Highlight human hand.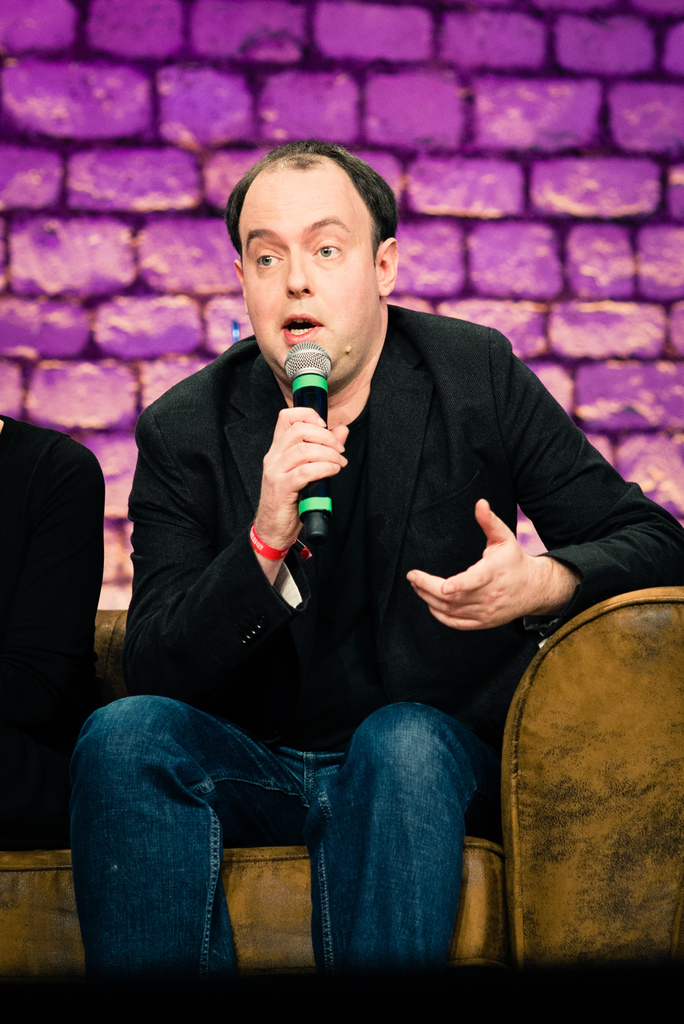
Highlighted region: bbox(422, 514, 583, 632).
